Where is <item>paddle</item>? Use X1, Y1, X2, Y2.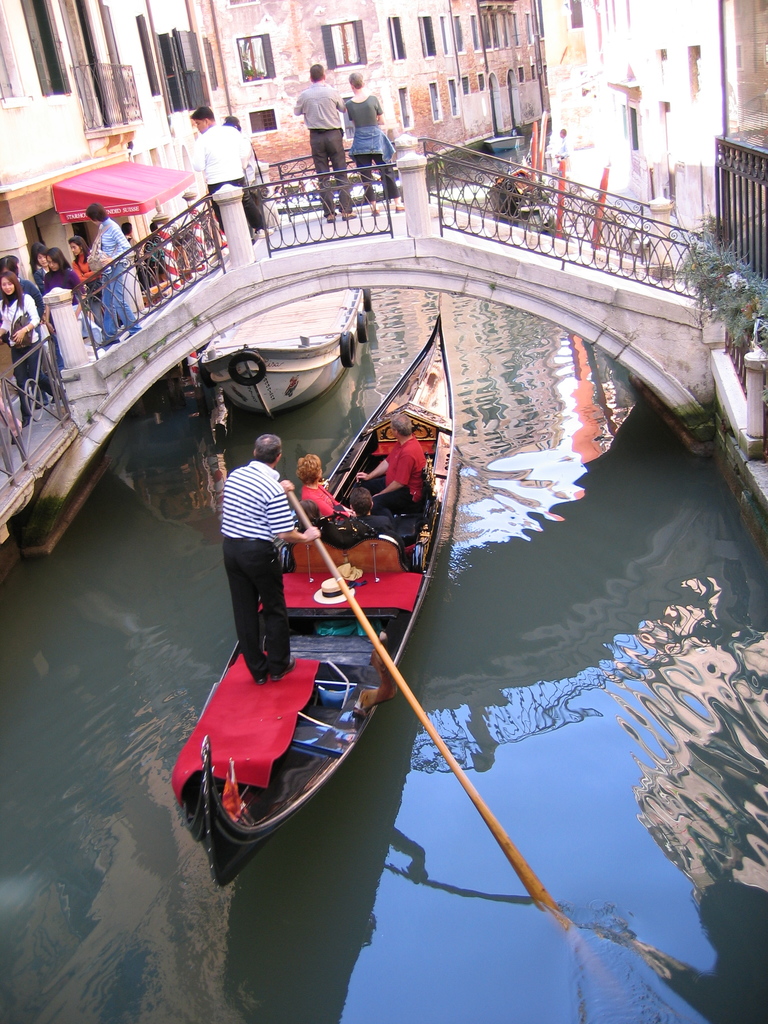
290, 490, 570, 934.
